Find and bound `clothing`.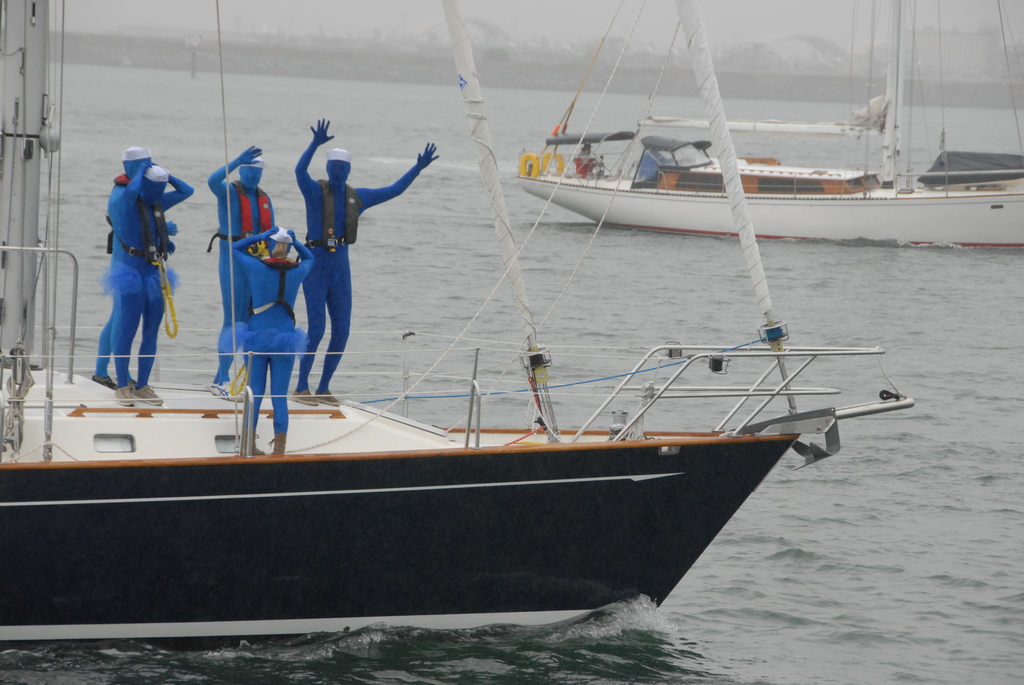
Bound: region(224, 232, 316, 436).
